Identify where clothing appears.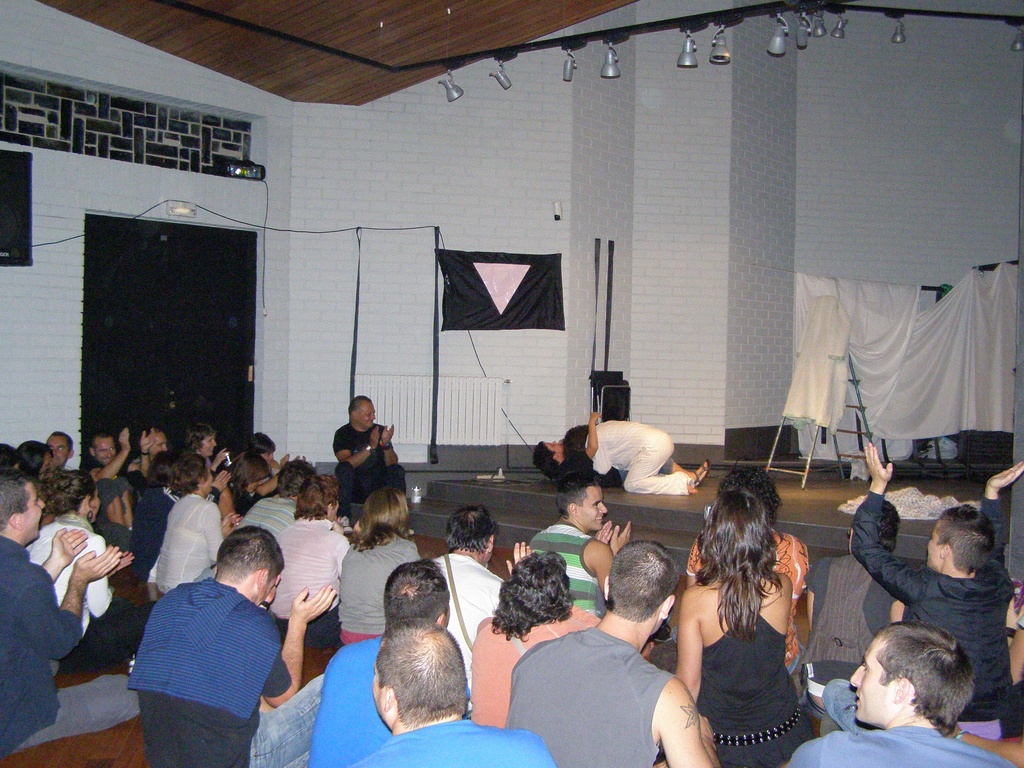
Appears at {"x1": 15, "y1": 673, "x2": 143, "y2": 747}.
